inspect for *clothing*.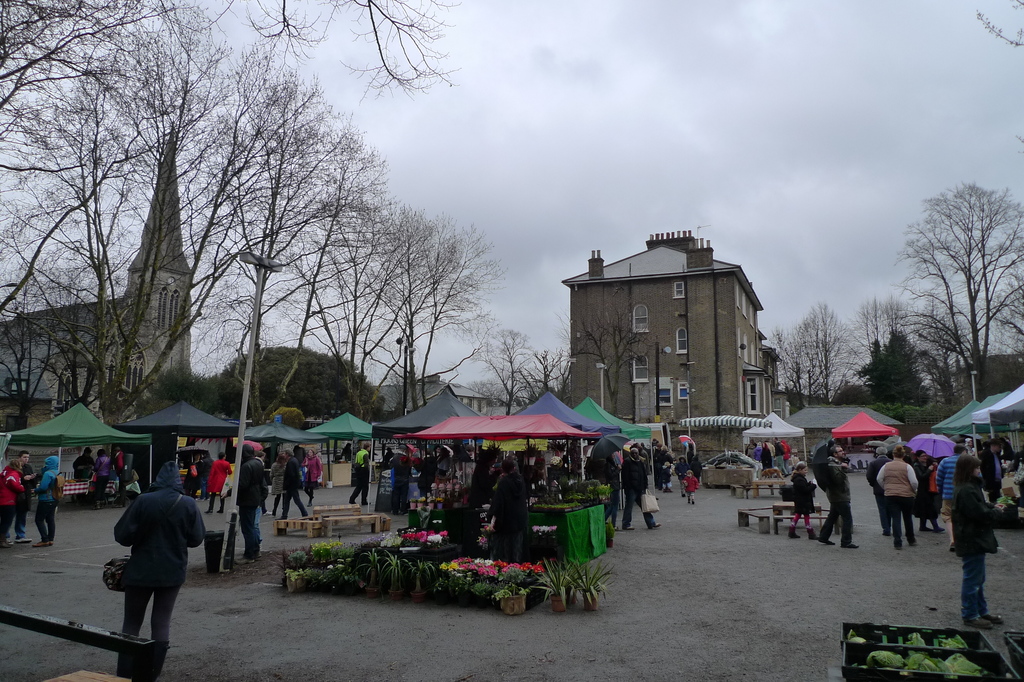
Inspection: (284,449,316,518).
